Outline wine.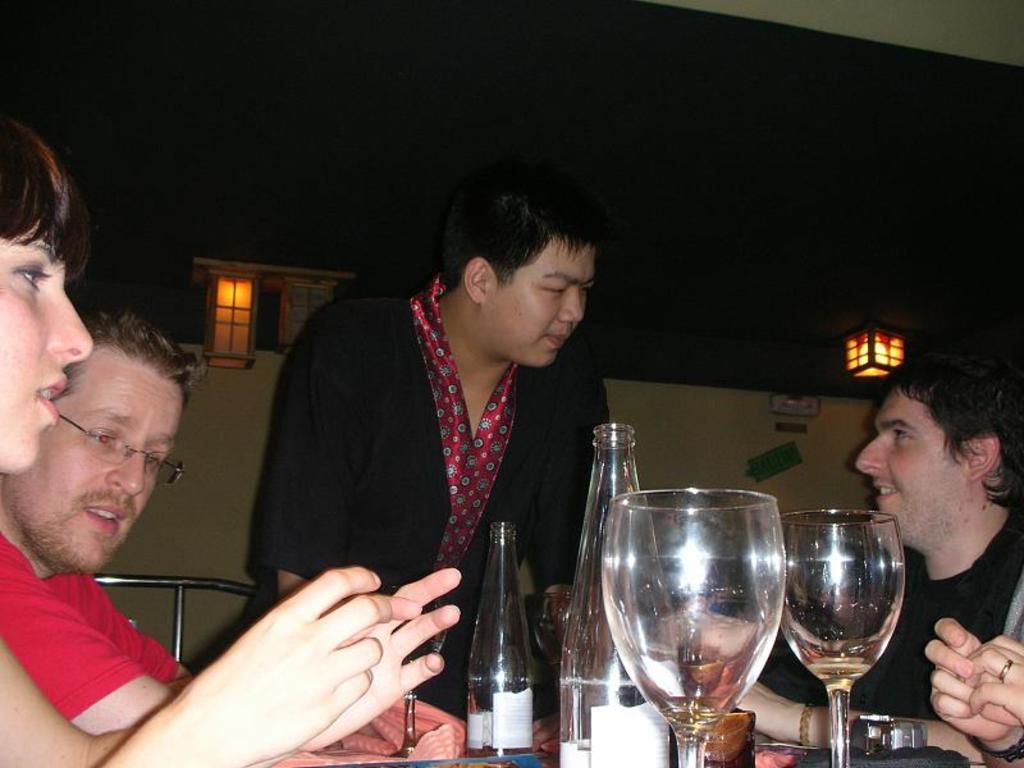
Outline: left=653, top=695, right=724, bottom=739.
